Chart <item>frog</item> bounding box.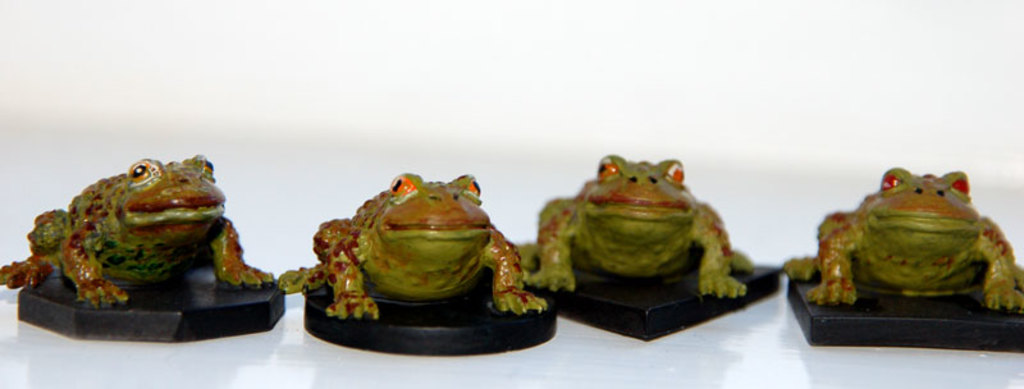
Charted: region(274, 166, 547, 317).
